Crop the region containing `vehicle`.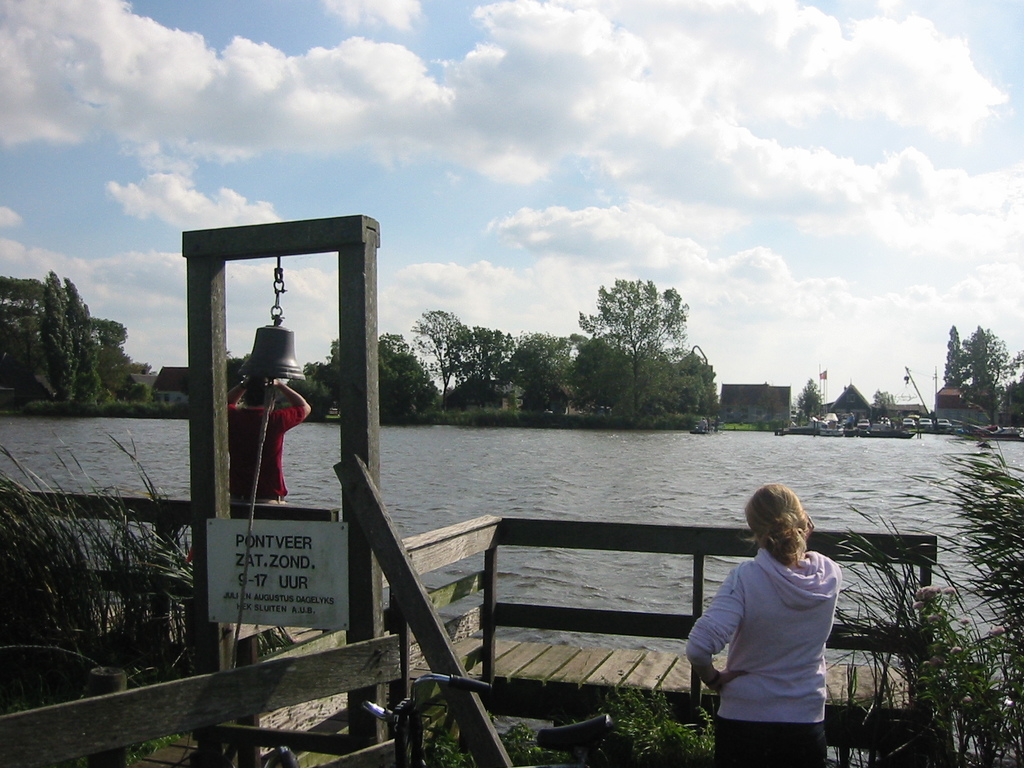
Crop region: [x1=898, y1=416, x2=914, y2=428].
